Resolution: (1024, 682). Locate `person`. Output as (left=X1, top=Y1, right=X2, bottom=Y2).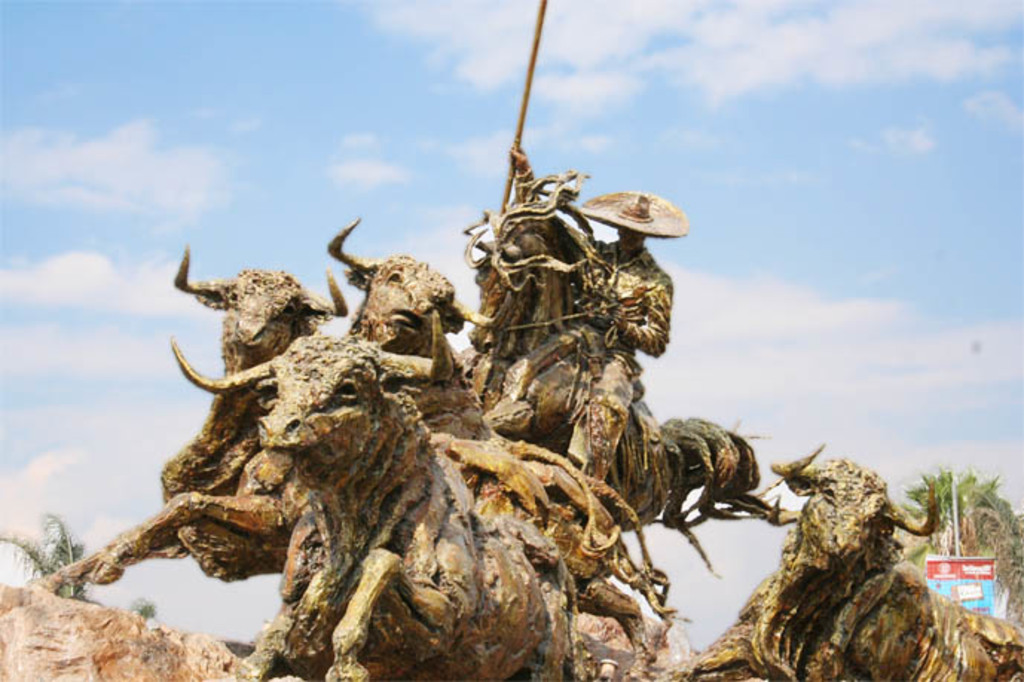
(left=492, top=169, right=681, bottom=495).
